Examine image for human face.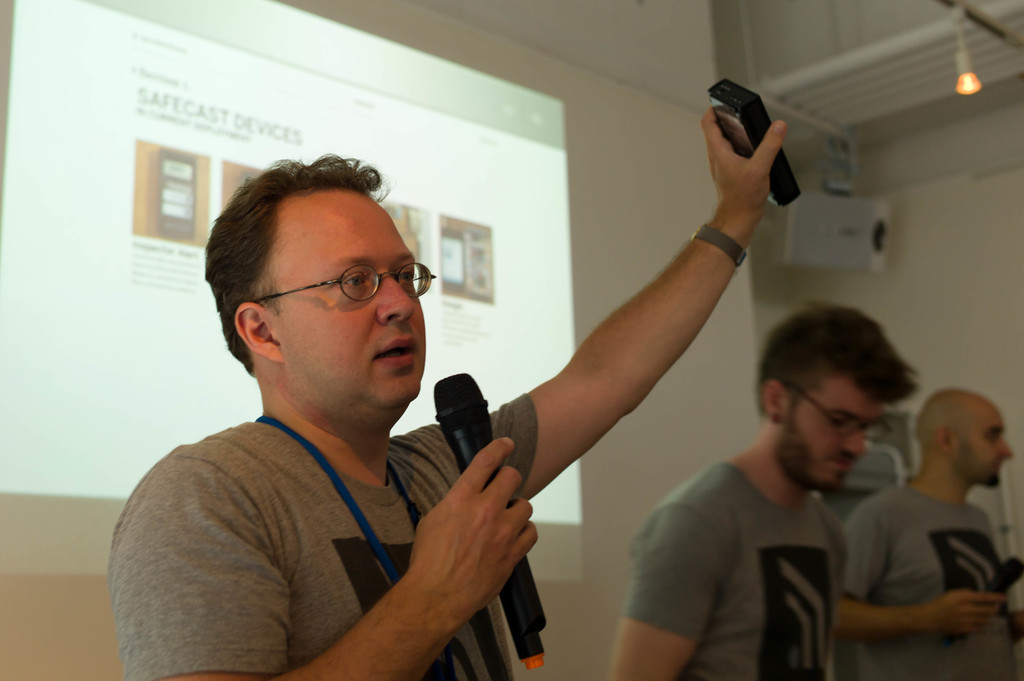
Examination result: detection(778, 378, 883, 488).
